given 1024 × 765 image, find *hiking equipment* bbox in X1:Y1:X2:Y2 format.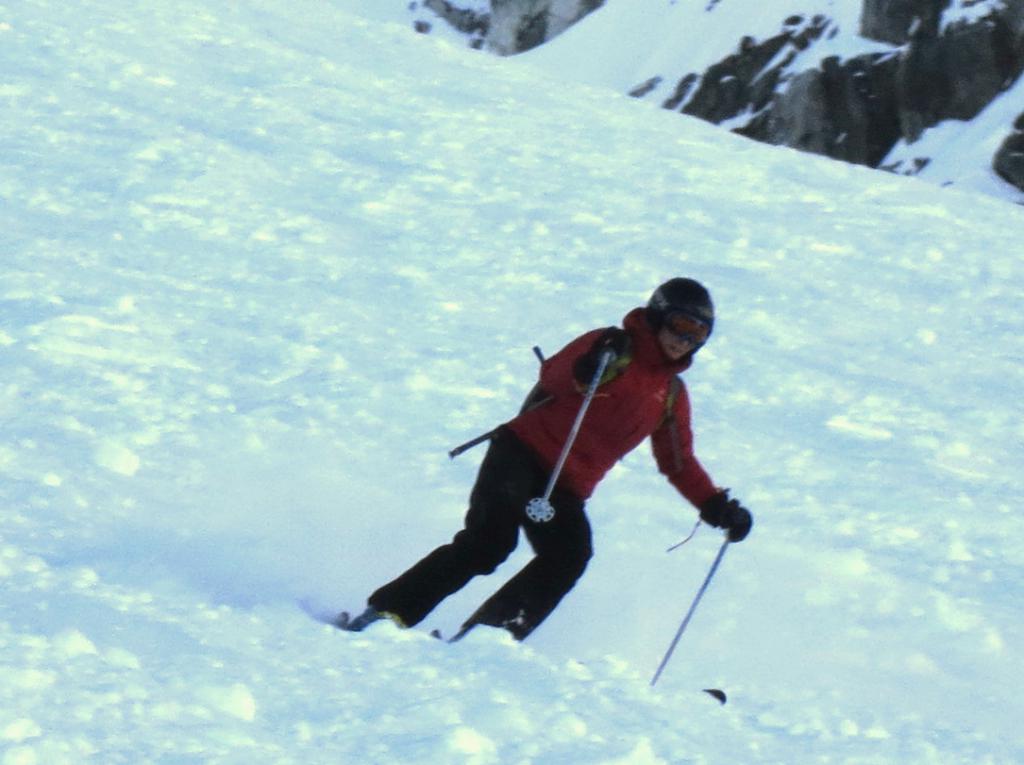
646:278:713:366.
